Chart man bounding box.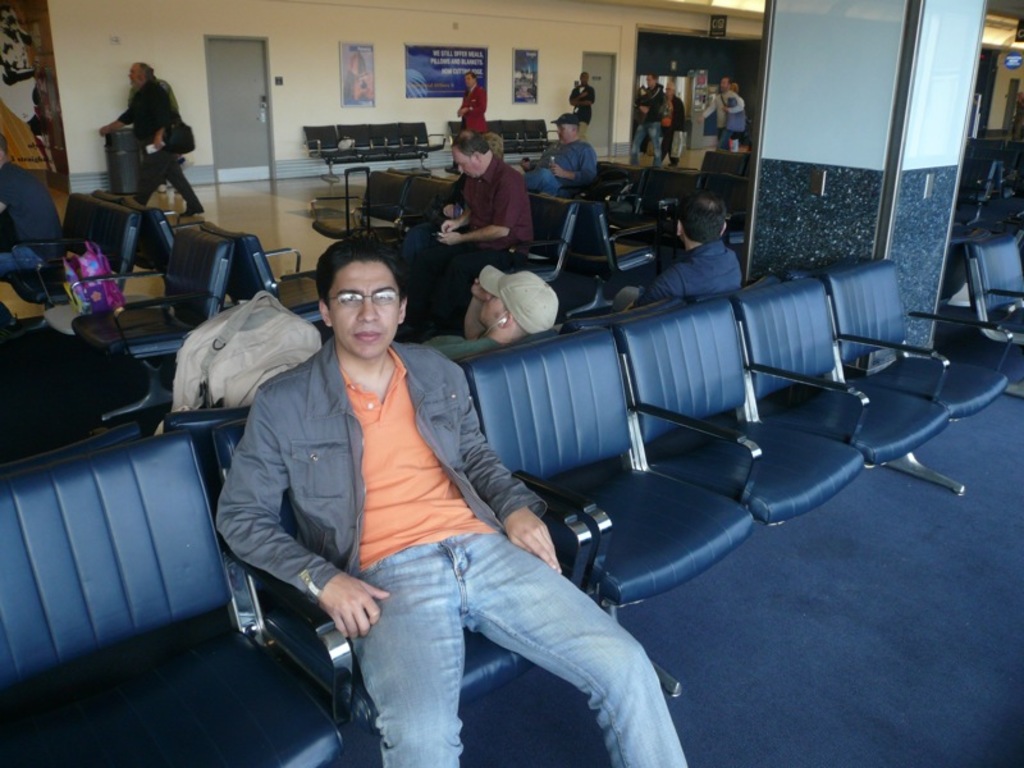
Charted: BBox(425, 131, 539, 334).
